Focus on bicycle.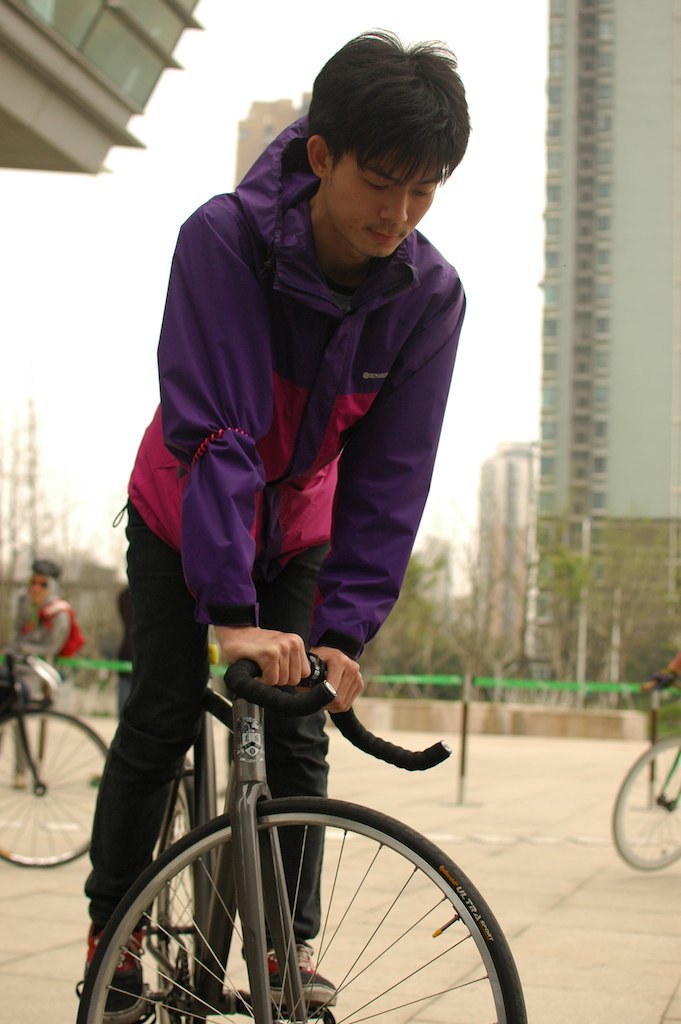
Focused at [609,680,680,870].
